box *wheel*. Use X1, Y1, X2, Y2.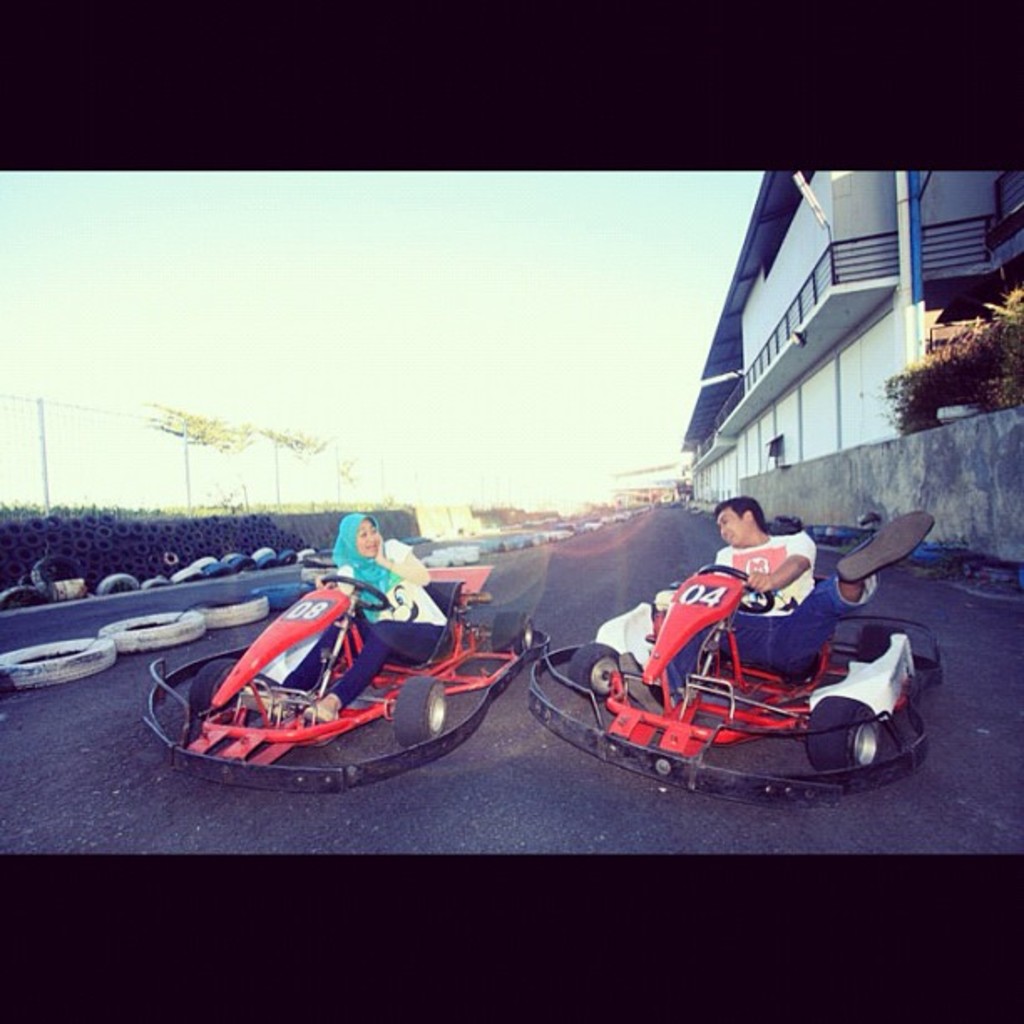
828, 669, 919, 786.
